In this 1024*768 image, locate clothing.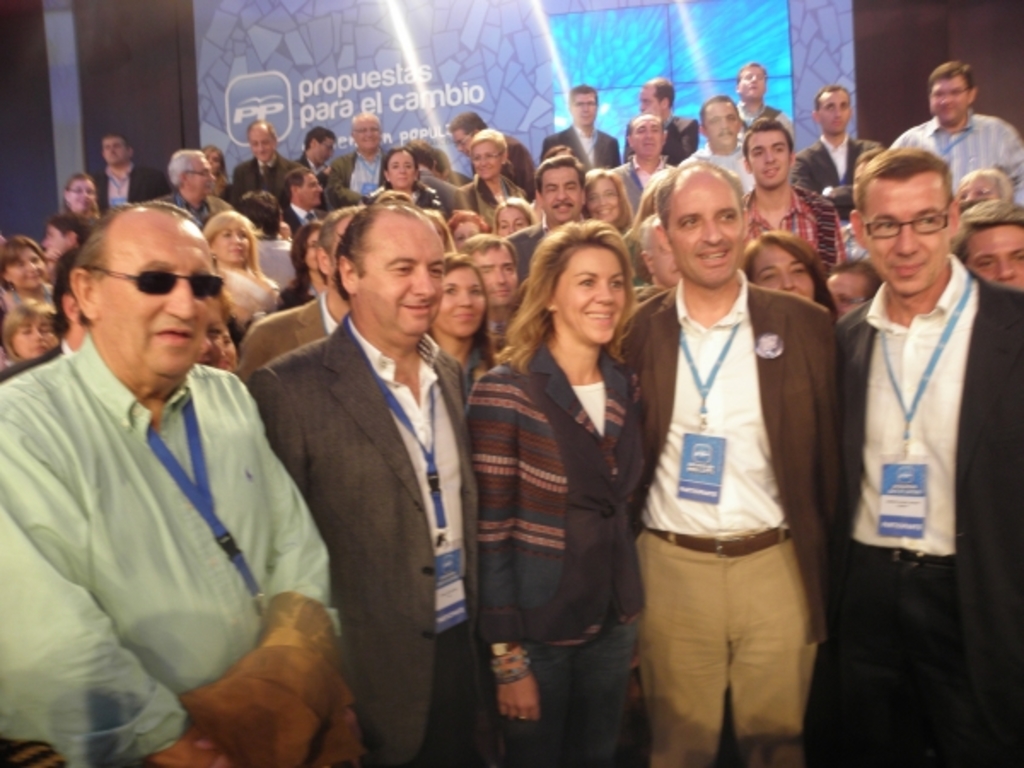
Bounding box: bbox(819, 246, 1022, 766).
